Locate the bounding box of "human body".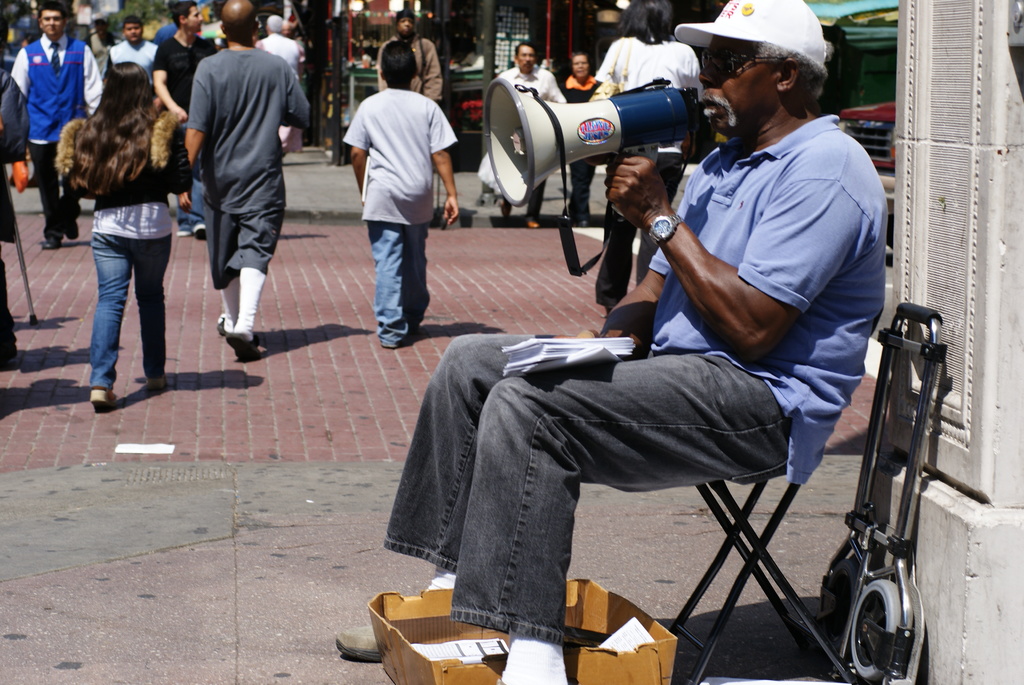
Bounding box: 377:1:445:106.
